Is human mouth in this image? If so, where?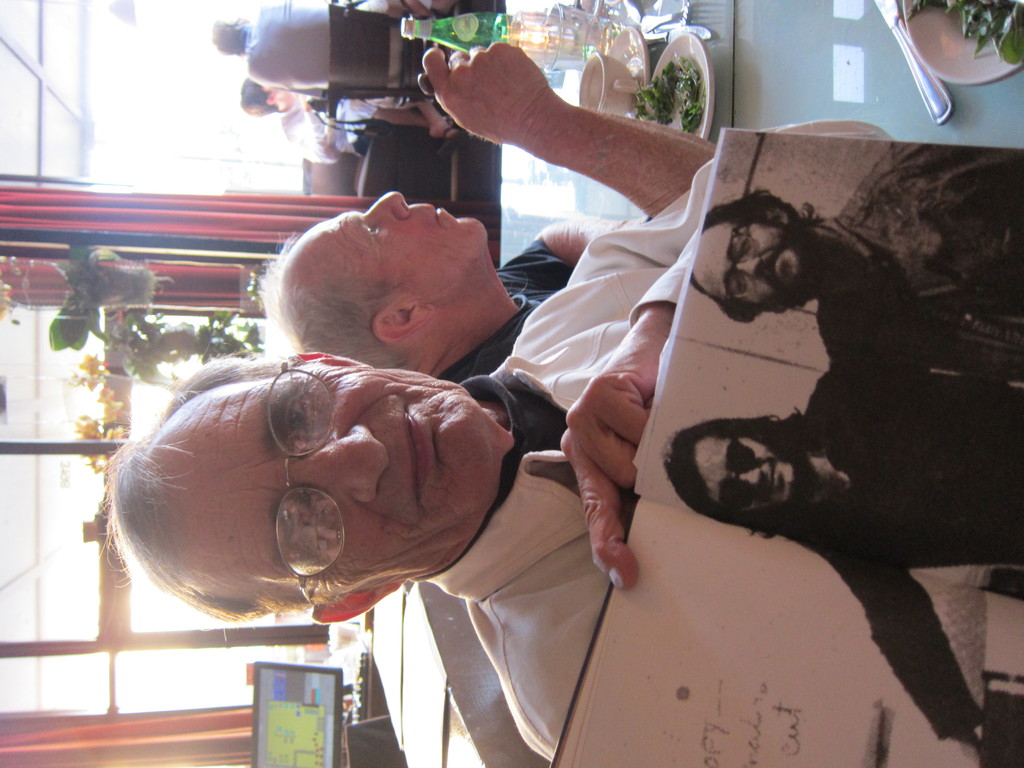
Yes, at bbox=(398, 396, 429, 513).
